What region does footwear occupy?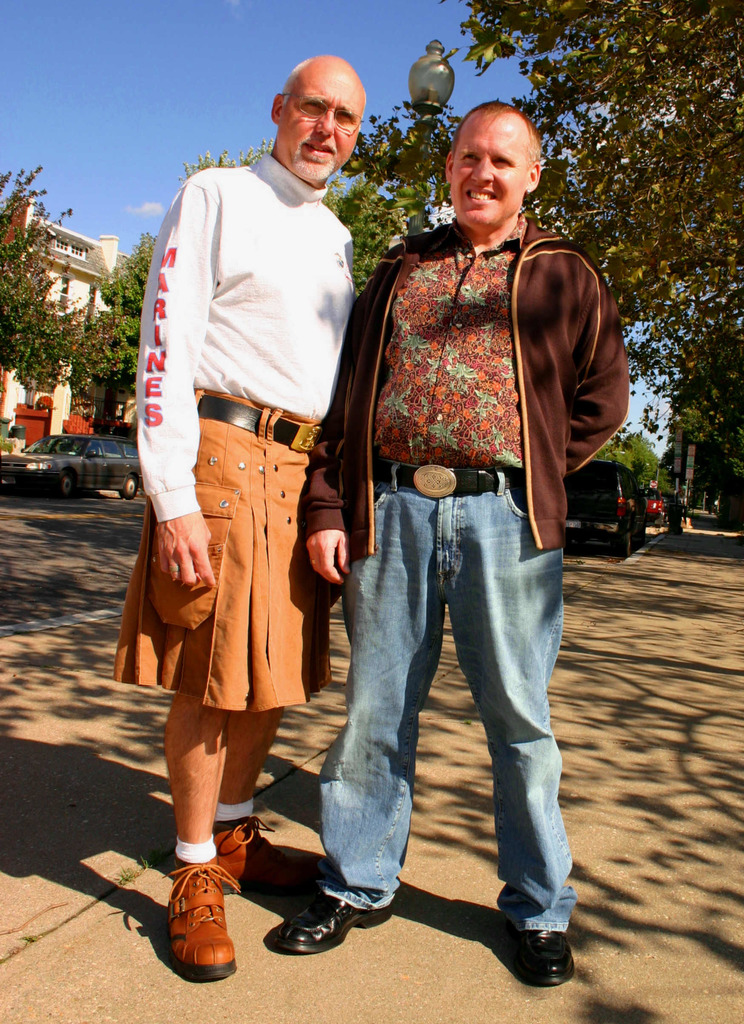
BBox(162, 856, 244, 988).
